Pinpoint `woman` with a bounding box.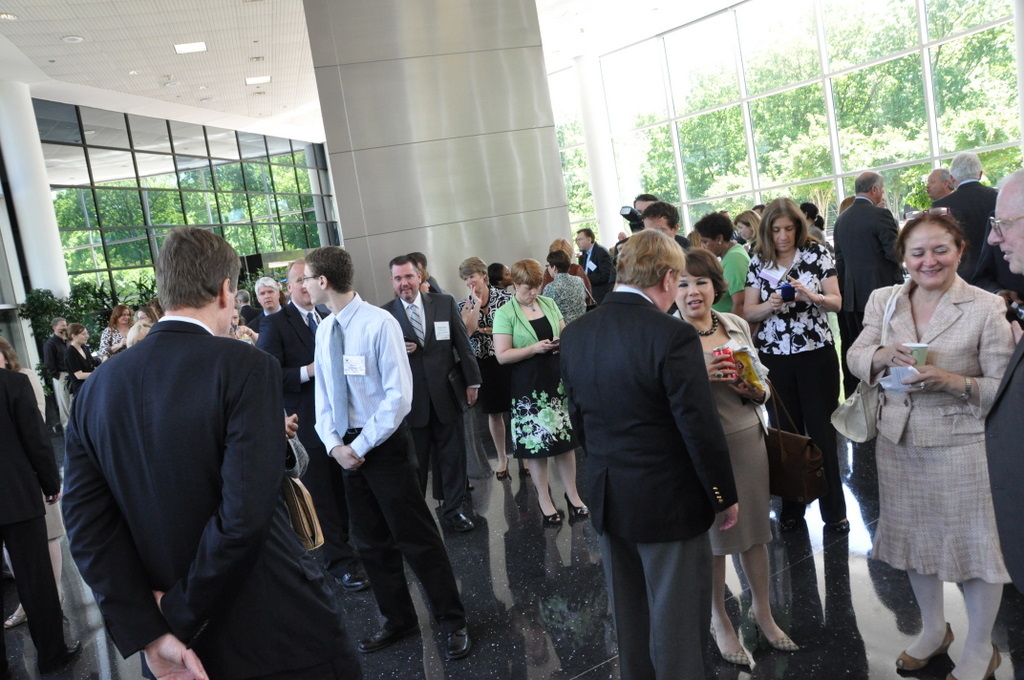
detection(95, 307, 132, 359).
